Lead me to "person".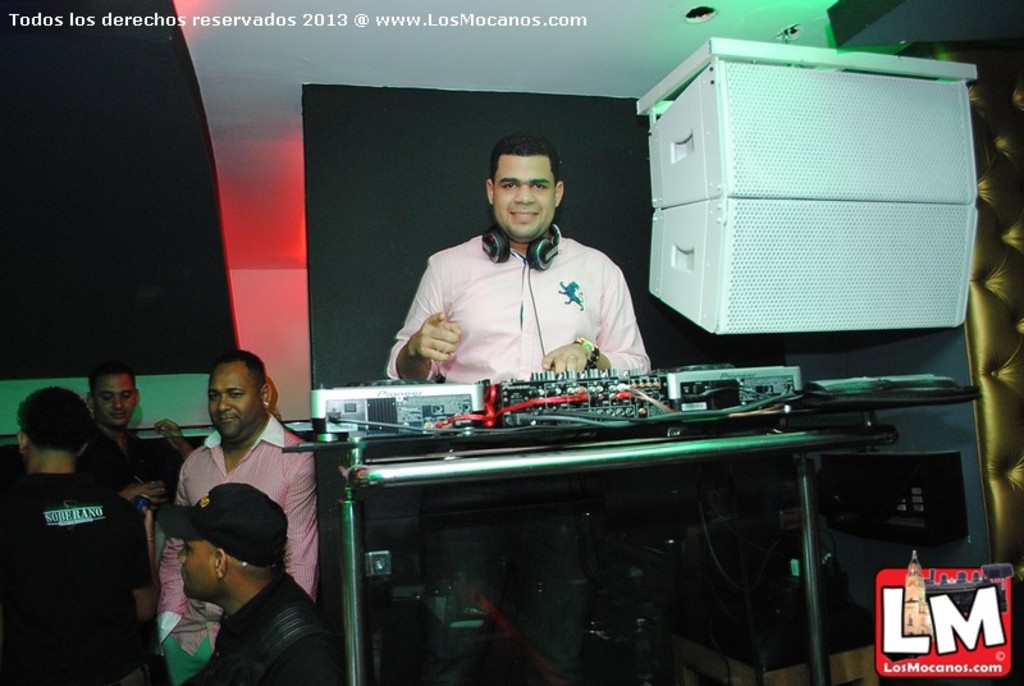
Lead to (73,358,173,535).
